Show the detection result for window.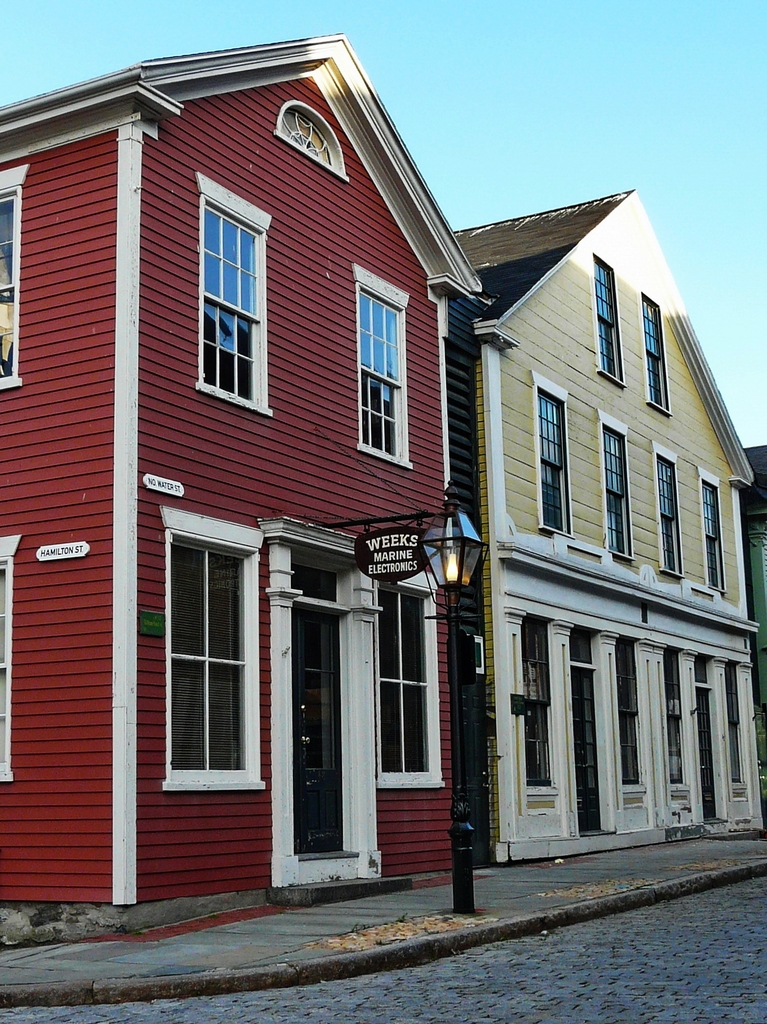
[696,464,729,595].
